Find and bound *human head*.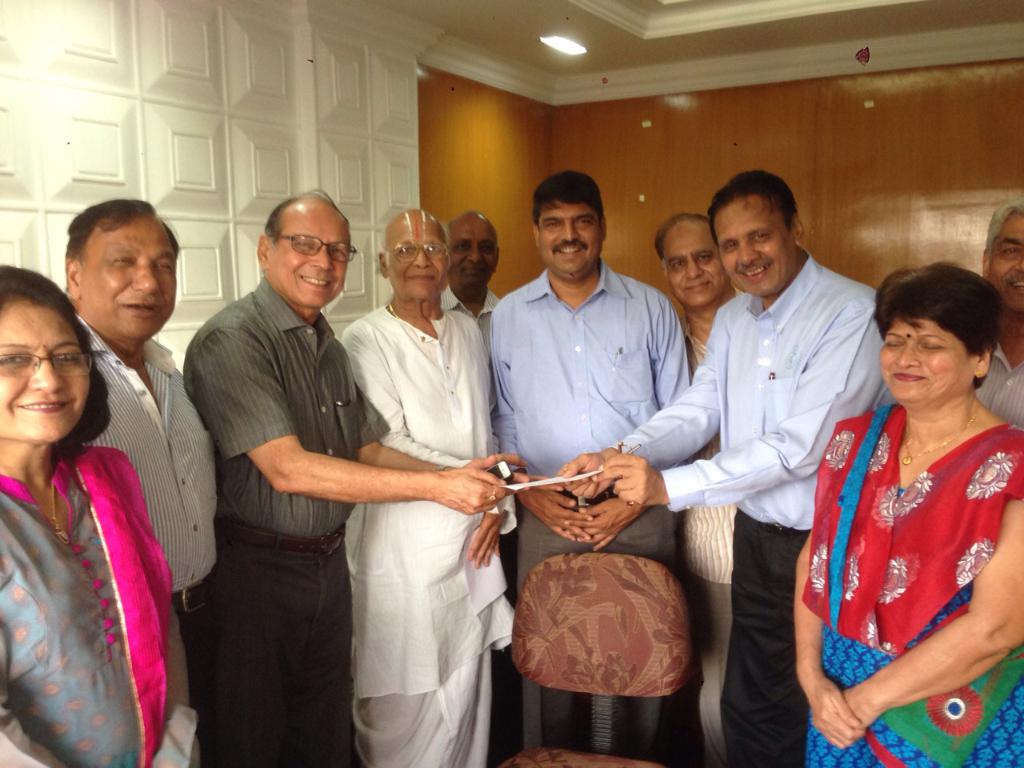
Bound: l=49, t=189, r=179, b=337.
